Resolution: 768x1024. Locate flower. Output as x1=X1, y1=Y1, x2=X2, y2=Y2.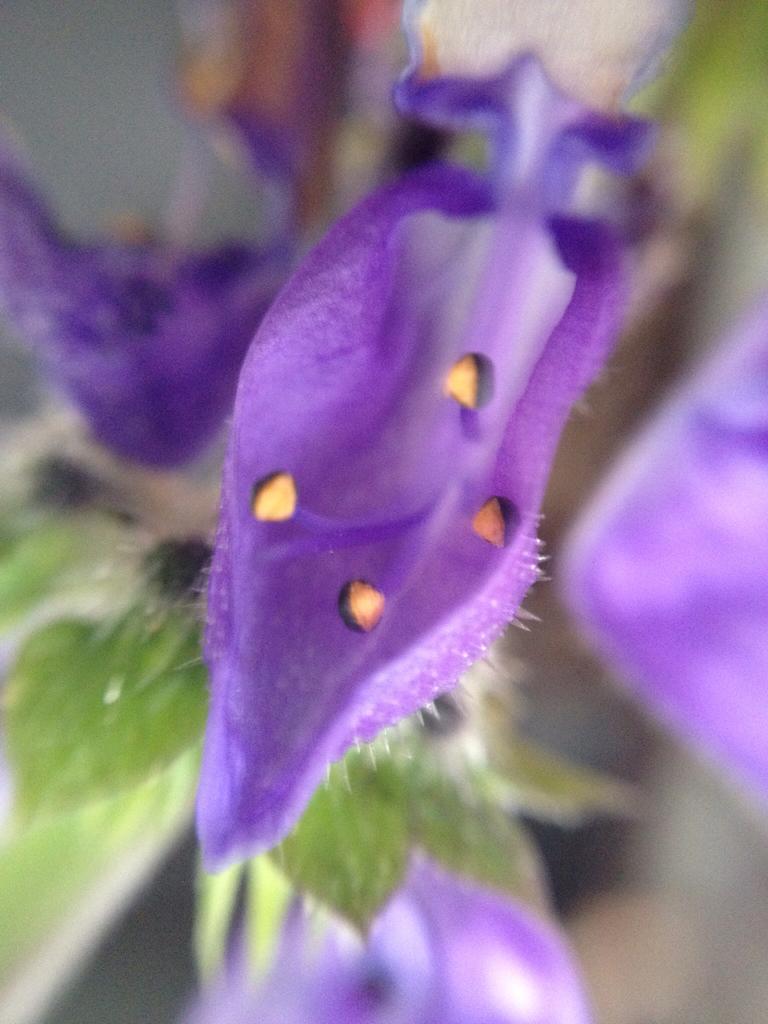
x1=192, y1=833, x2=589, y2=1023.
